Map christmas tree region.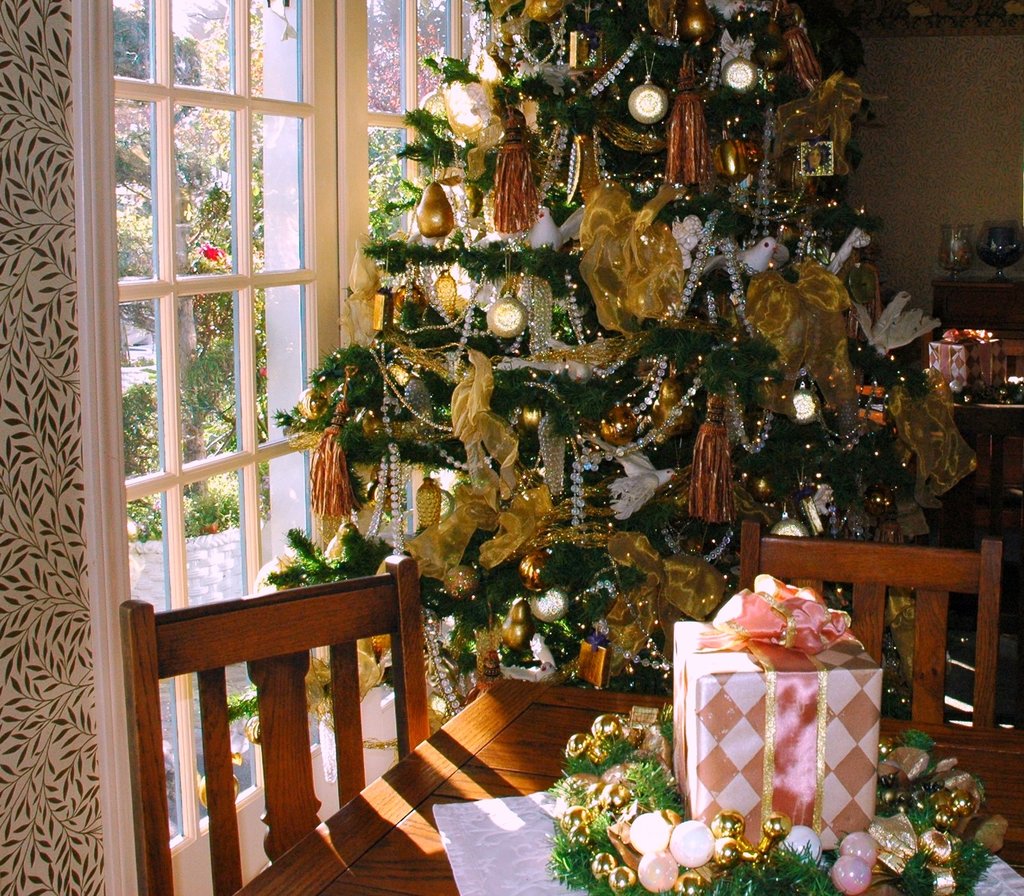
Mapped to pyautogui.locateOnScreen(214, 0, 977, 734).
